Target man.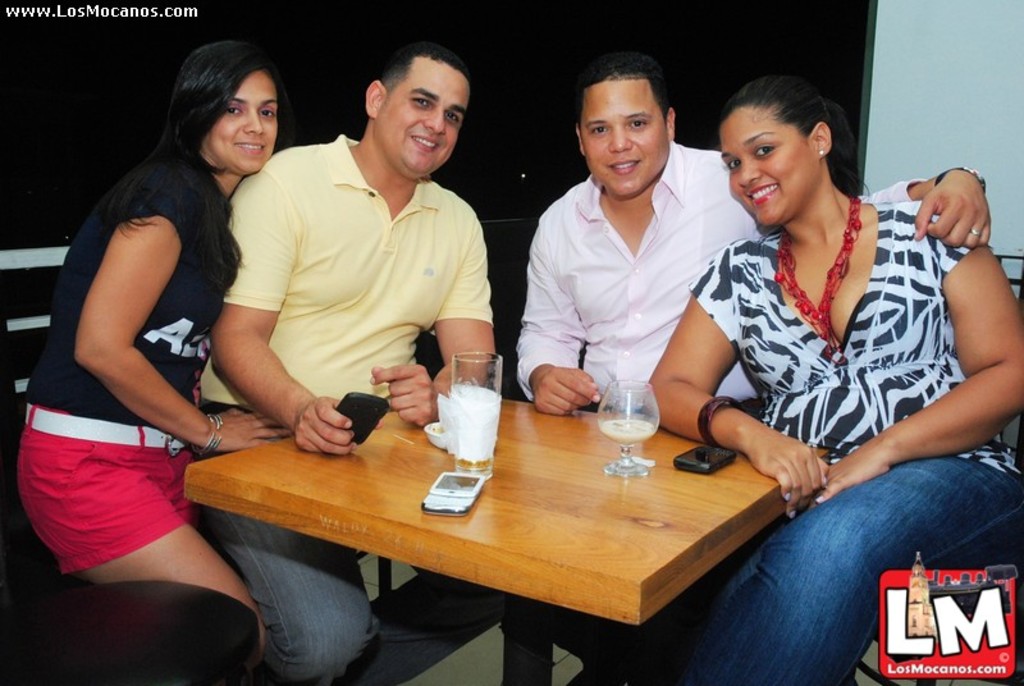
Target region: <region>507, 54, 991, 420</region>.
